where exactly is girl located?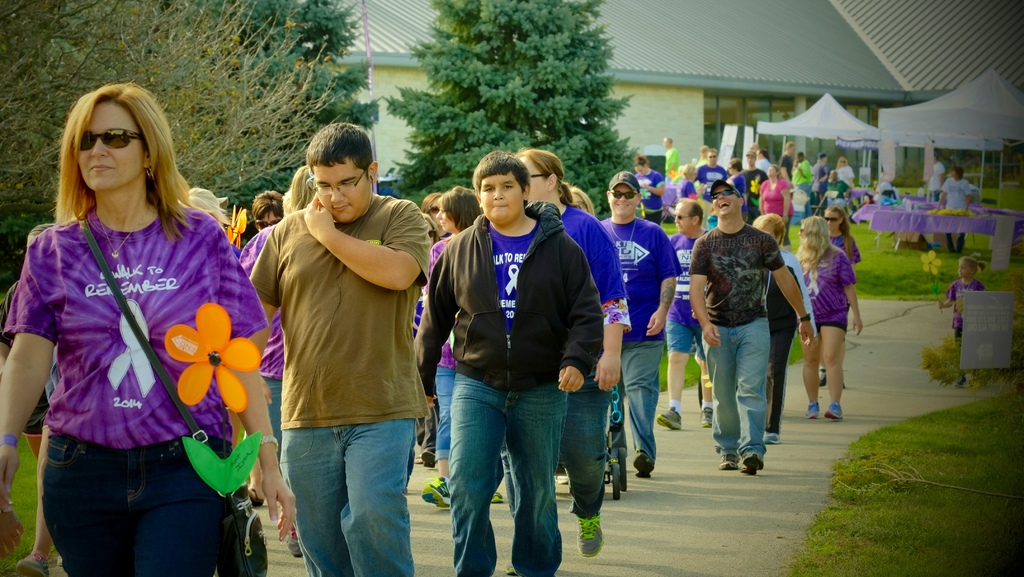
Its bounding box is [x1=937, y1=258, x2=988, y2=385].
